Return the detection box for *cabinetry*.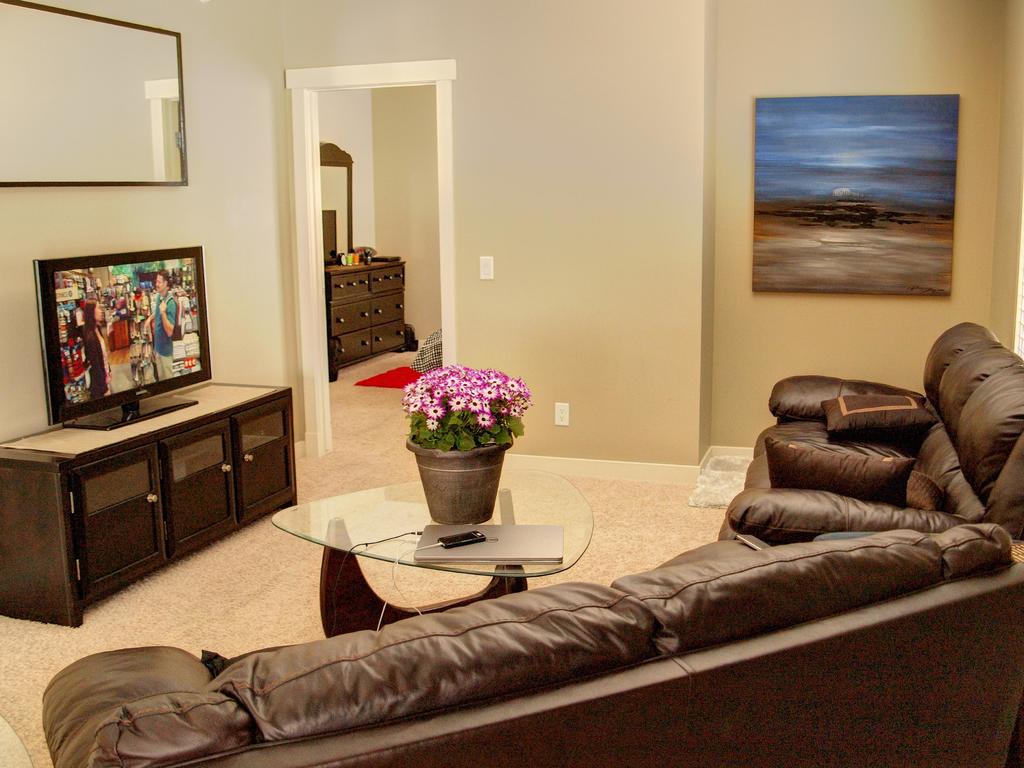
(0,376,298,628).
